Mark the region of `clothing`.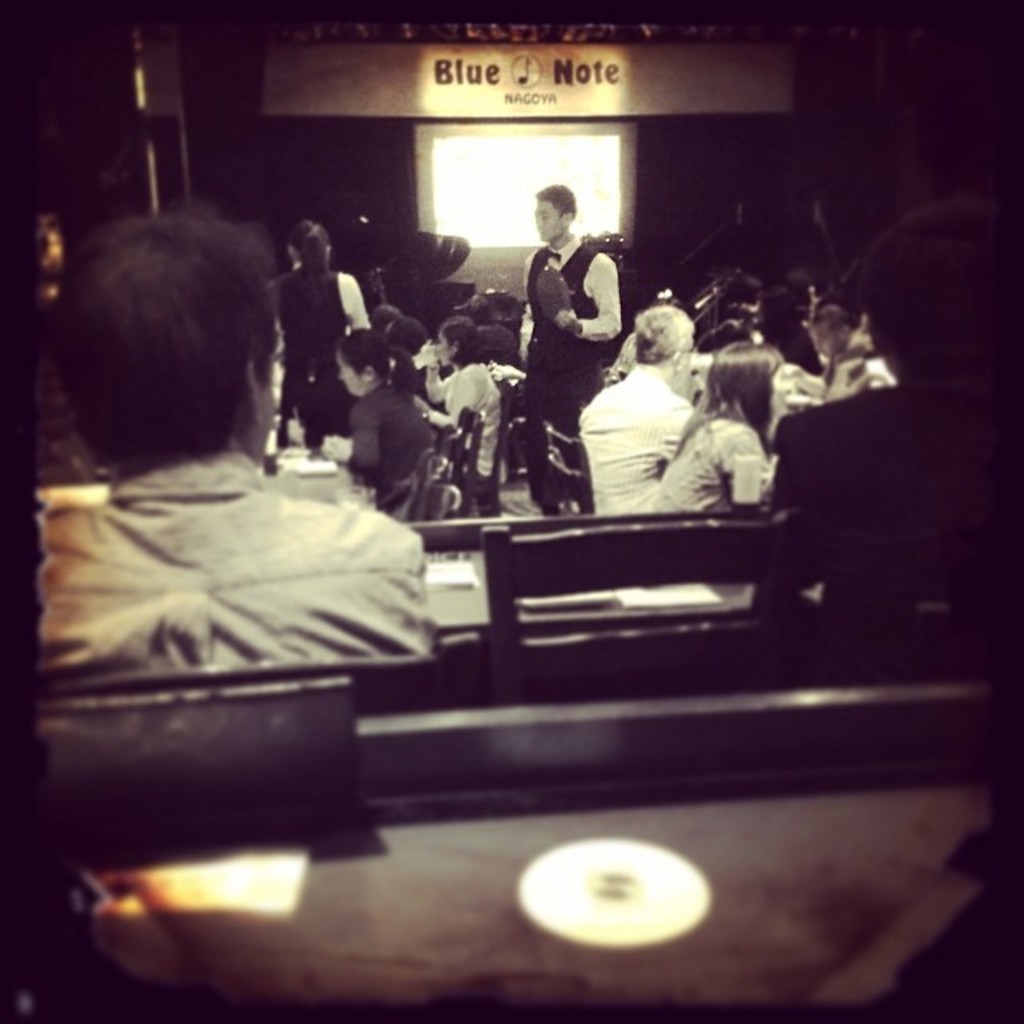
Region: {"x1": 430, "y1": 357, "x2": 501, "y2": 482}.
